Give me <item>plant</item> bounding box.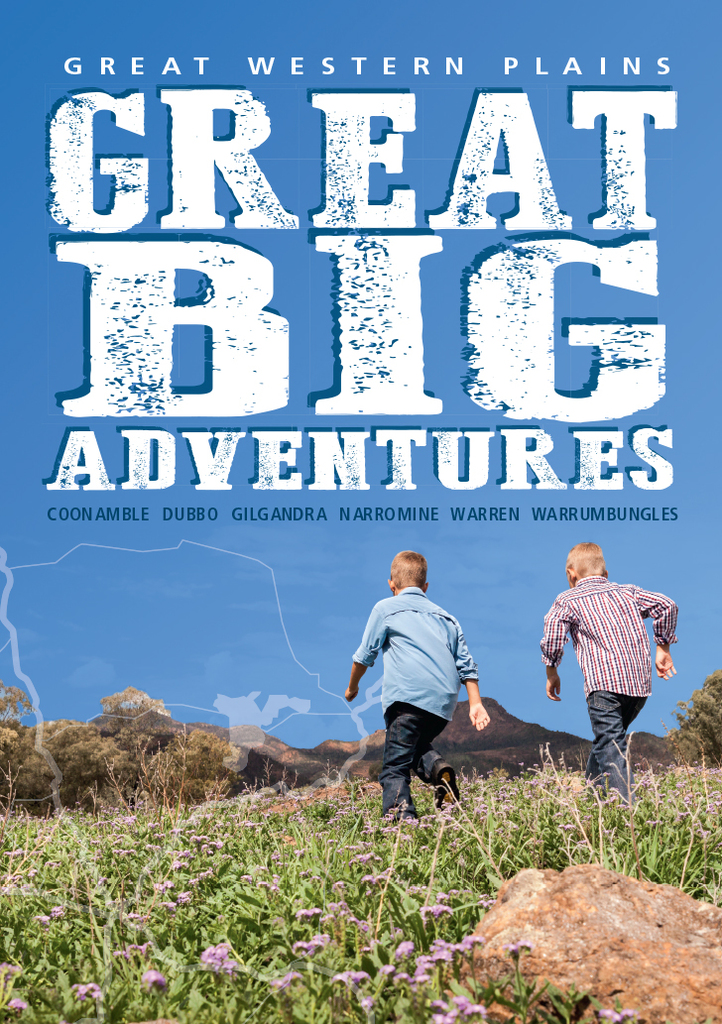
(486,924,549,1023).
